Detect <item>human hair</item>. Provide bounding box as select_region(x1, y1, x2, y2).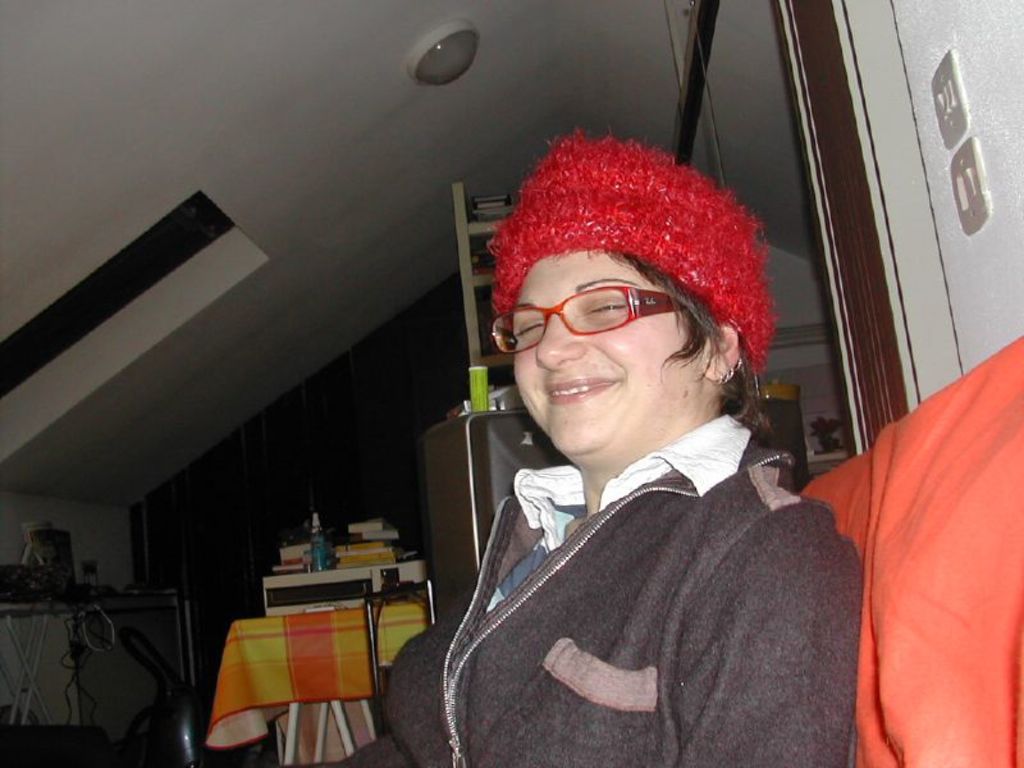
select_region(605, 250, 769, 435).
